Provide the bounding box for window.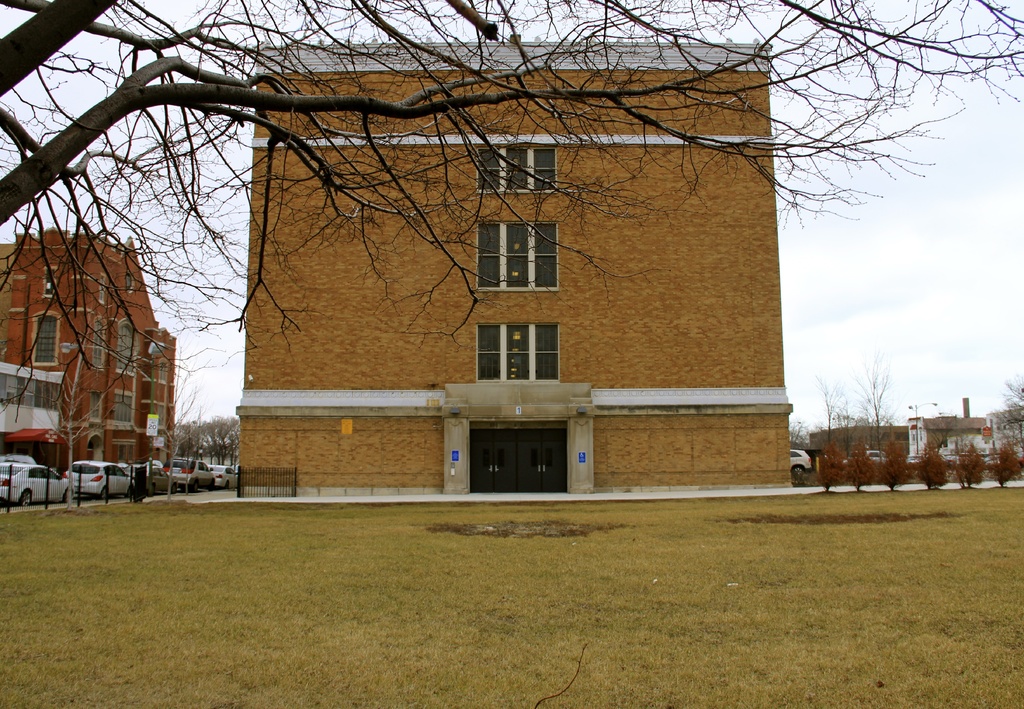
BBox(474, 206, 557, 291).
